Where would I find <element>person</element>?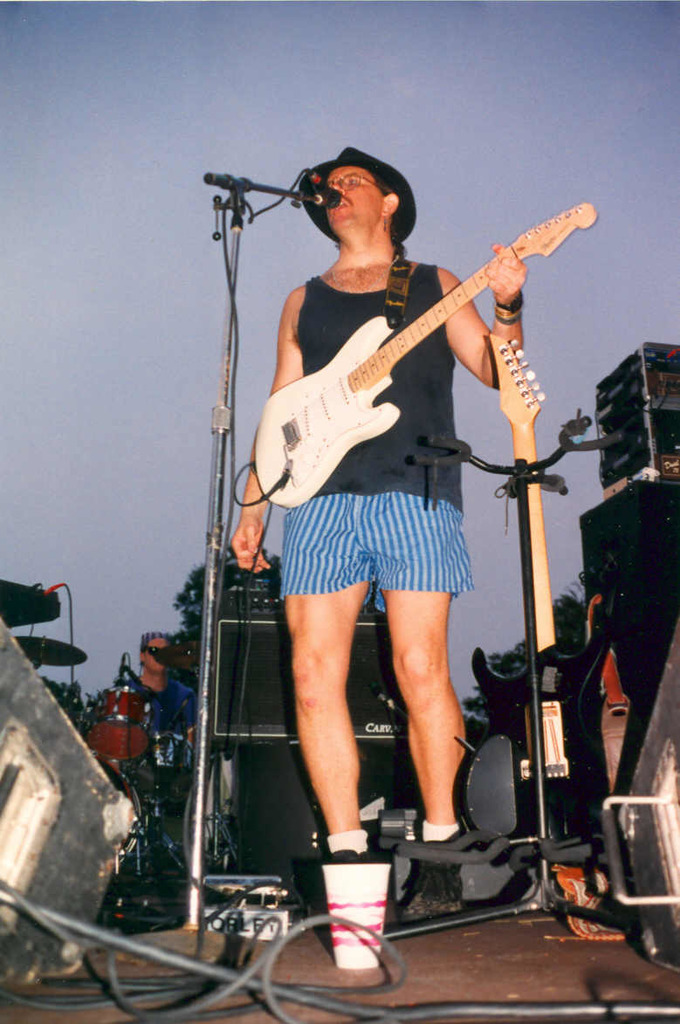
At (223,135,532,868).
